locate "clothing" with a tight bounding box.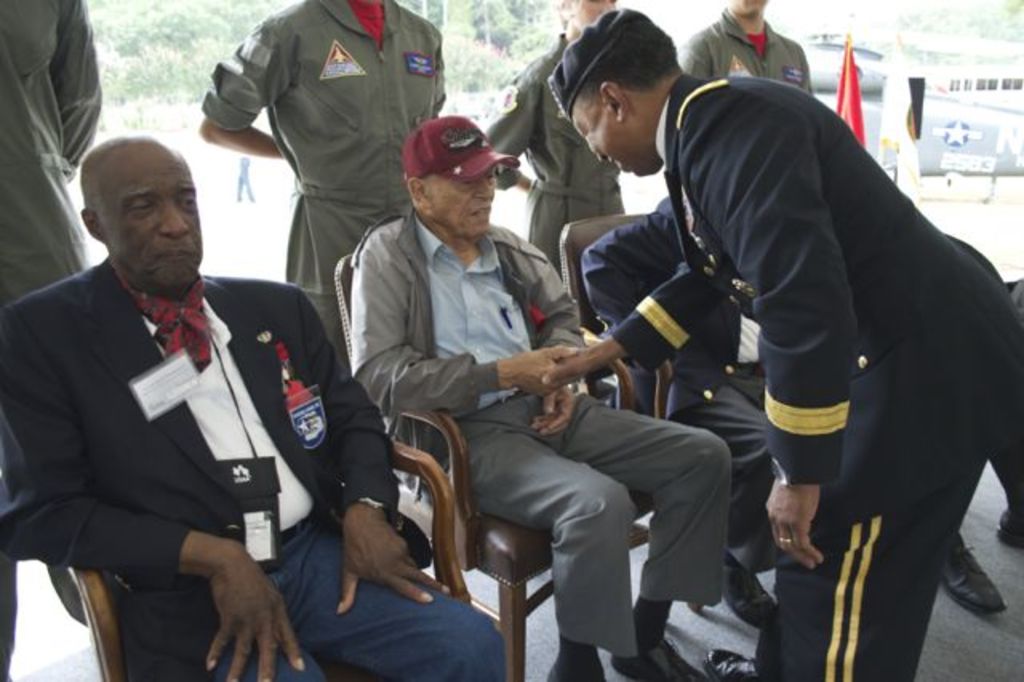
(x1=683, y1=24, x2=819, y2=93).
